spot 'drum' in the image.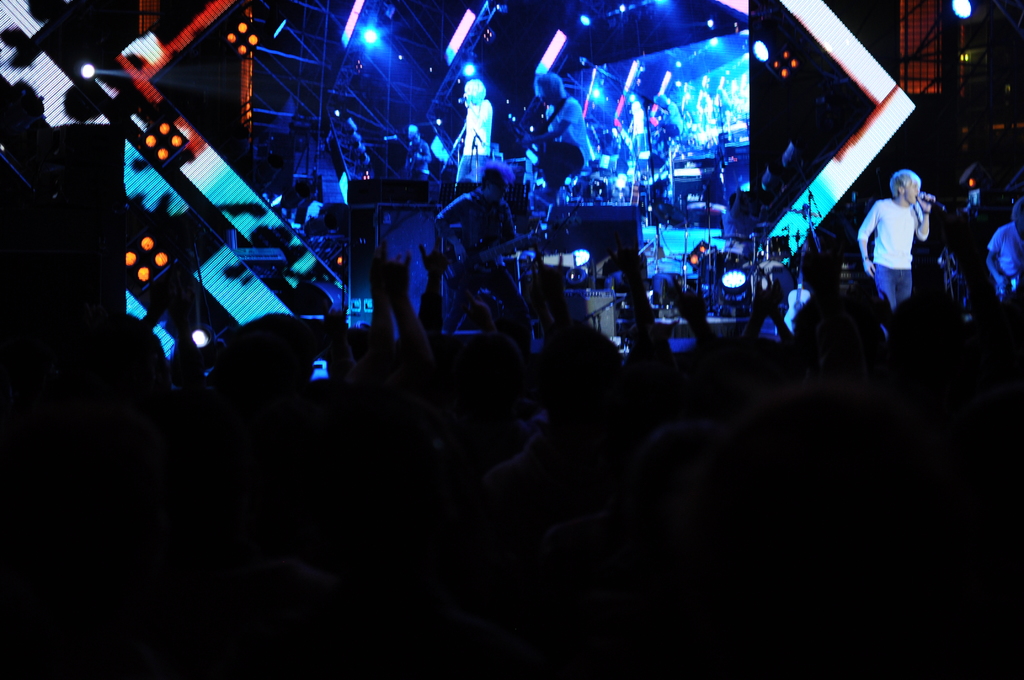
'drum' found at left=563, top=247, right=590, bottom=270.
